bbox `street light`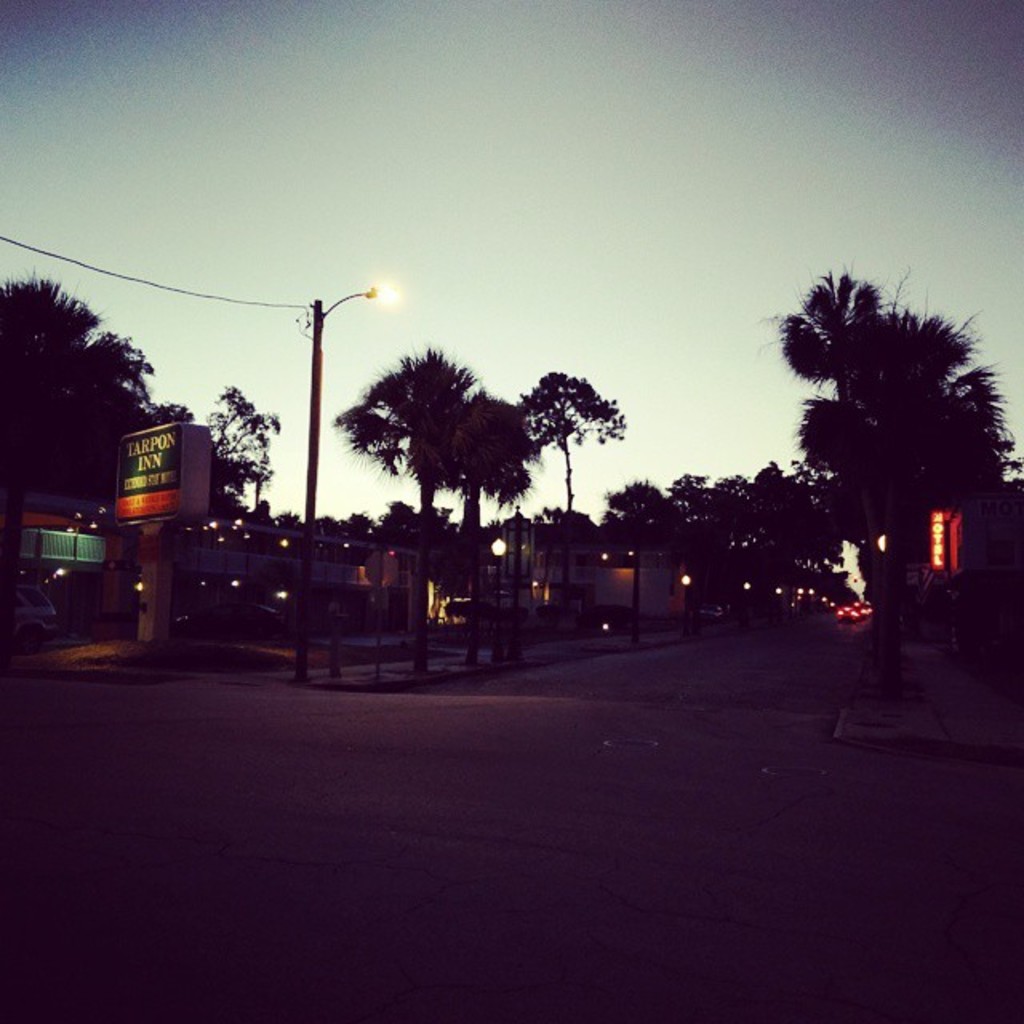
x1=488, y1=533, x2=504, y2=675
